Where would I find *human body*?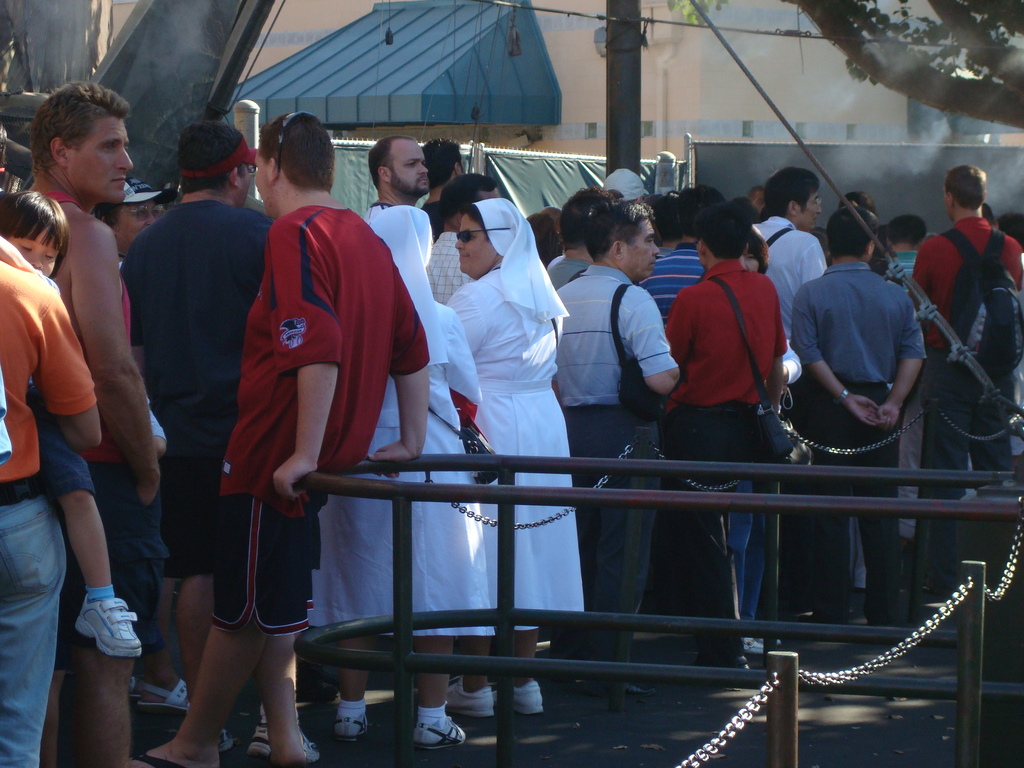
At (30, 77, 163, 724).
